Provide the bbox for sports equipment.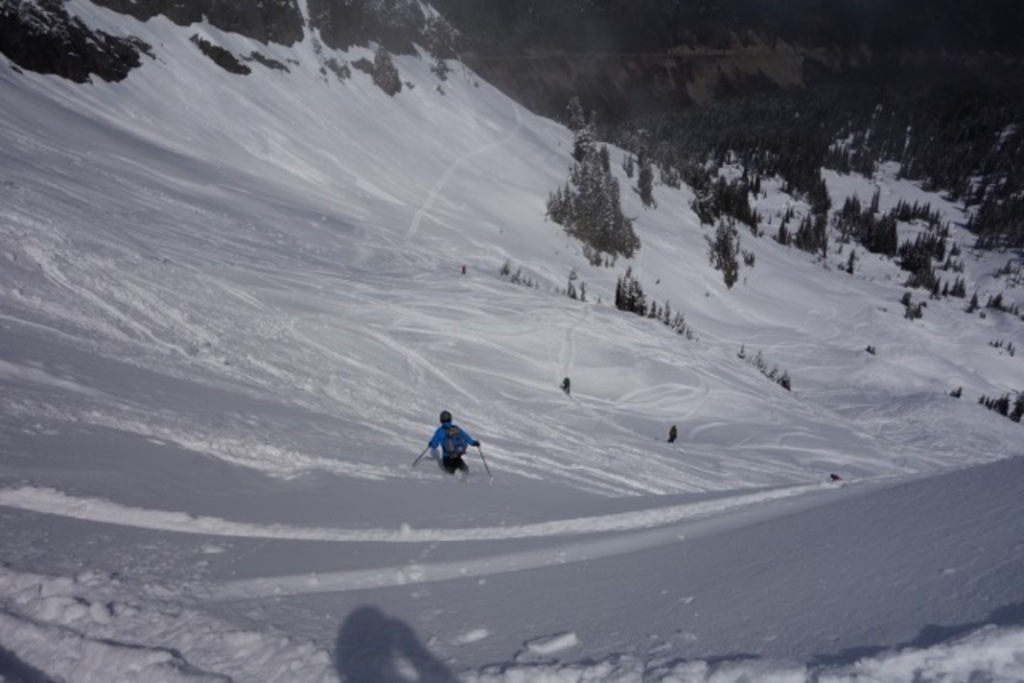
<region>426, 448, 451, 475</region>.
